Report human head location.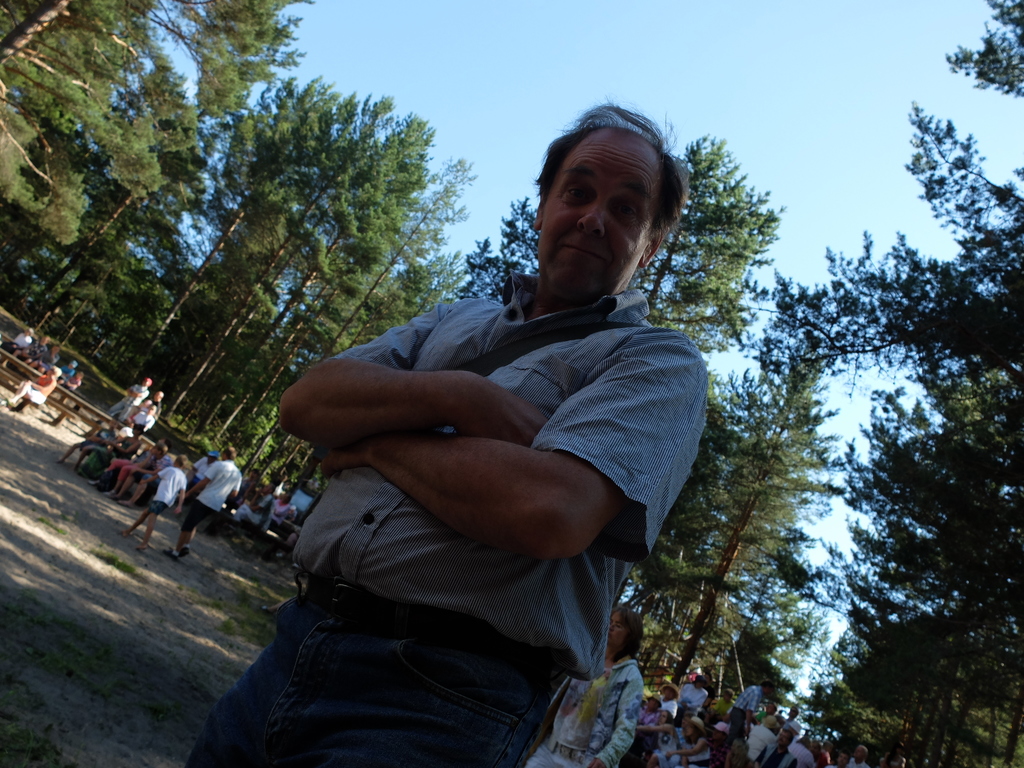
Report: Rect(644, 695, 662, 715).
